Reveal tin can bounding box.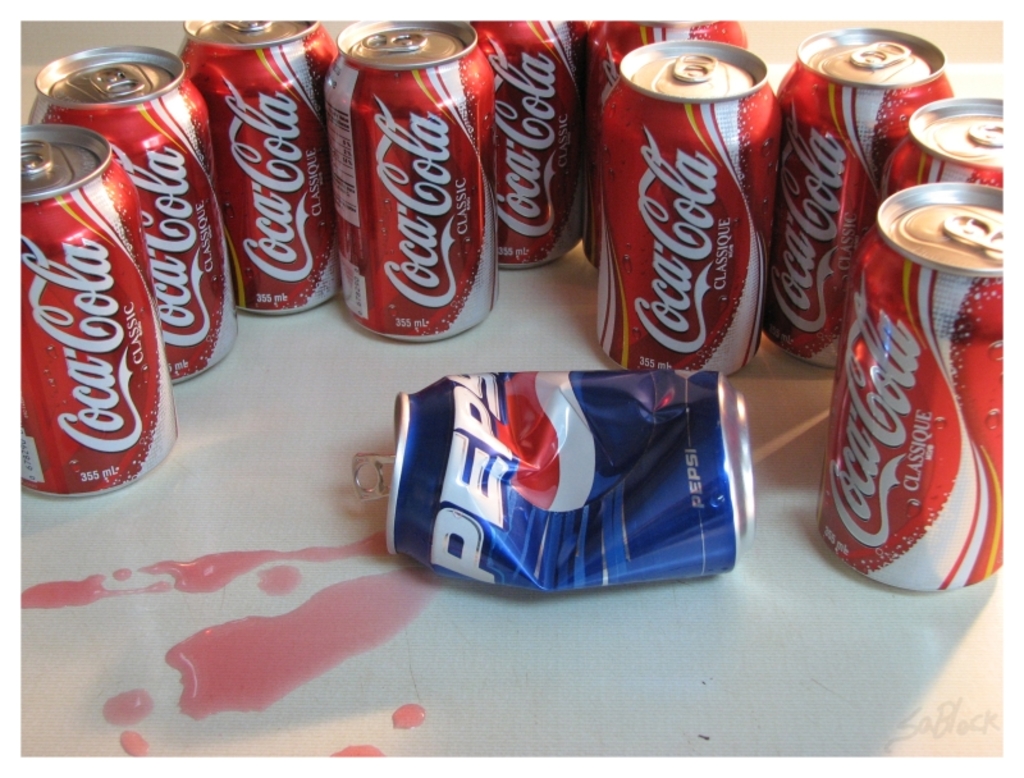
Revealed: bbox=[586, 13, 751, 267].
